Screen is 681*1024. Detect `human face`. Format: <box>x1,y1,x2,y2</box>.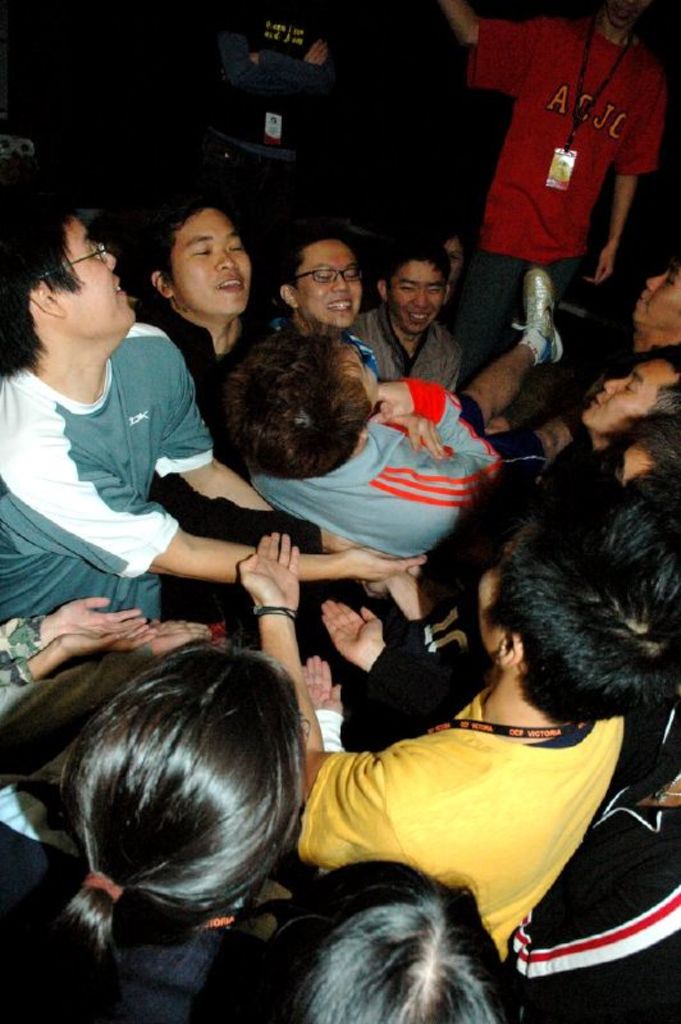
<box>294,244,361,317</box>.
